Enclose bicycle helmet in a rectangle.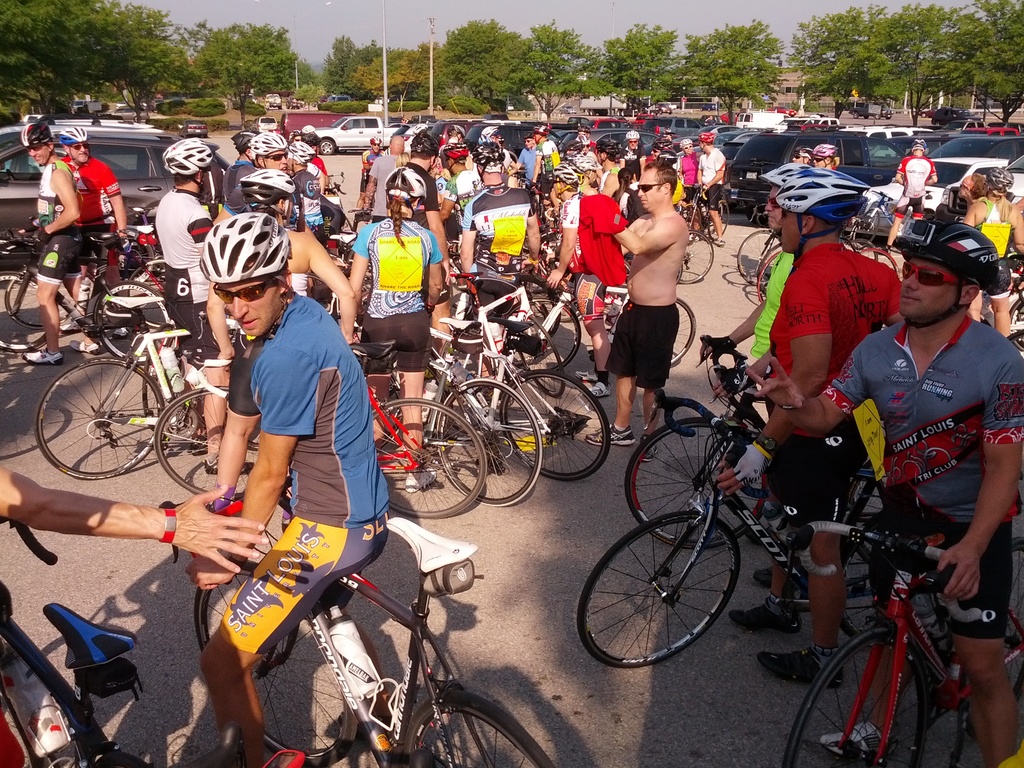
652,140,673,150.
